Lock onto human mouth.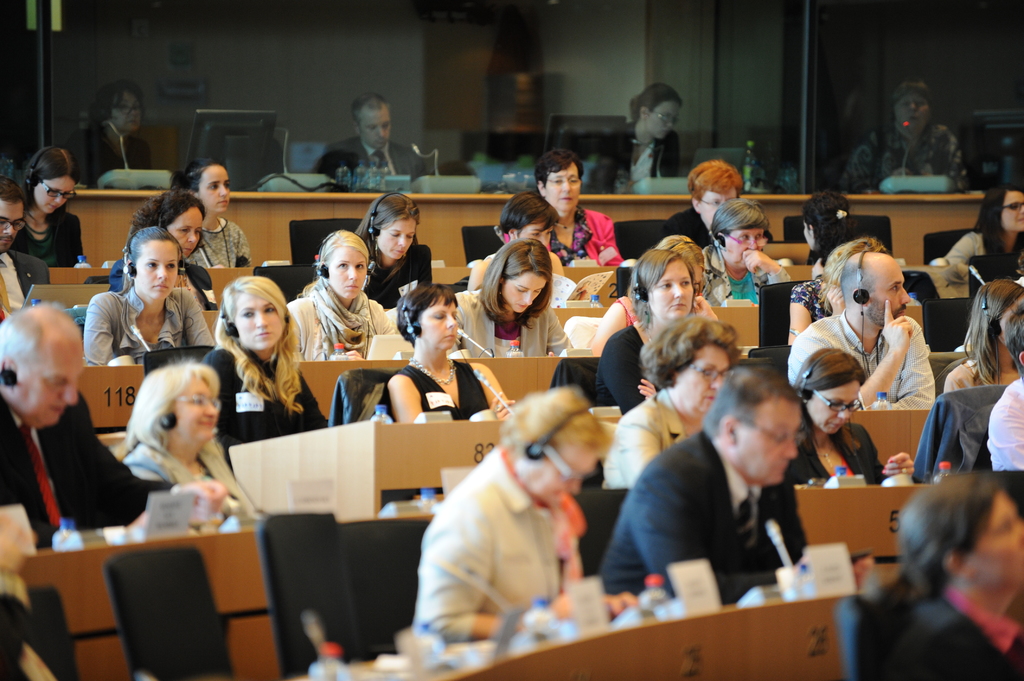
Locked: 669 297 688 308.
